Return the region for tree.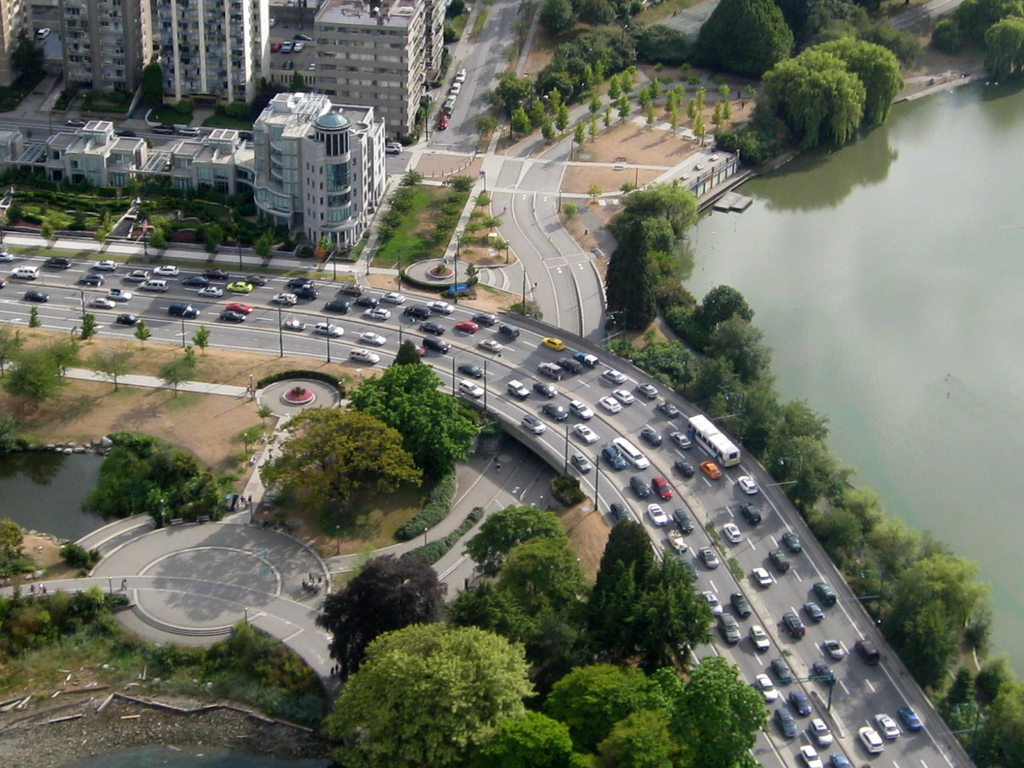
(448, 0, 465, 15).
